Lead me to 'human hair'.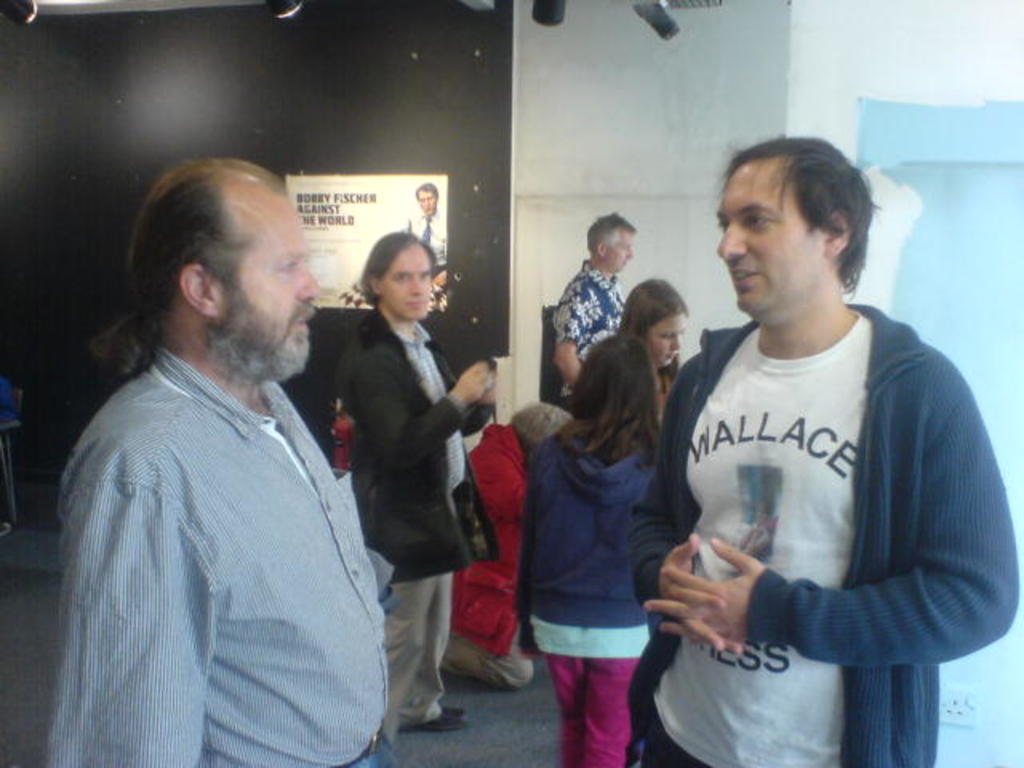
Lead to <bbox>413, 182, 440, 205</bbox>.
